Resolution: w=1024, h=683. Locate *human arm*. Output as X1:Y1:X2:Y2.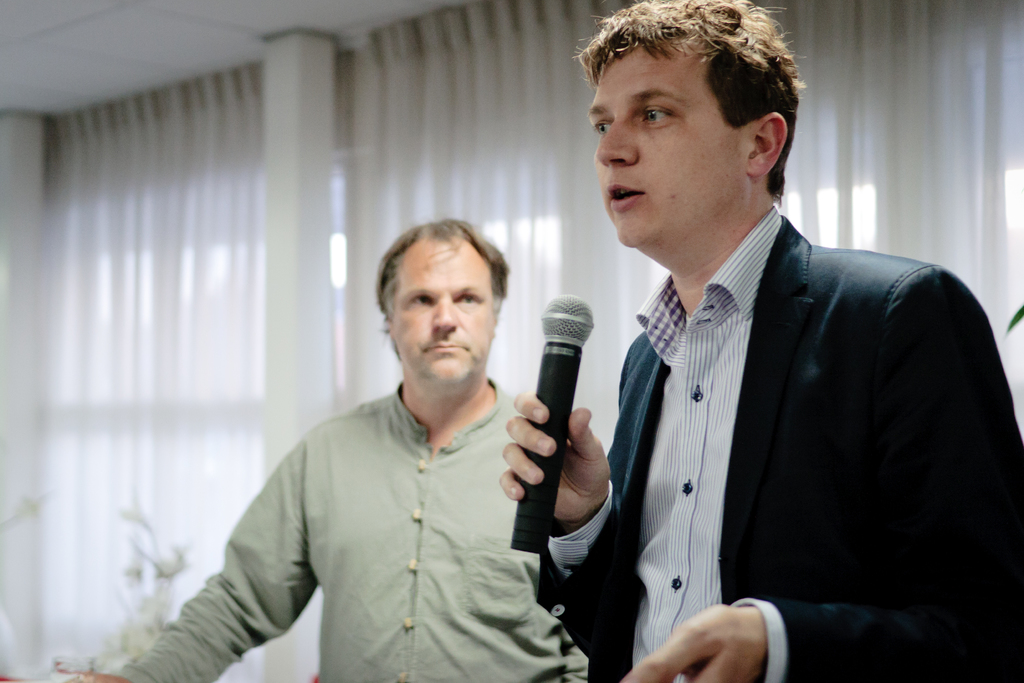
503:347:623:552.
